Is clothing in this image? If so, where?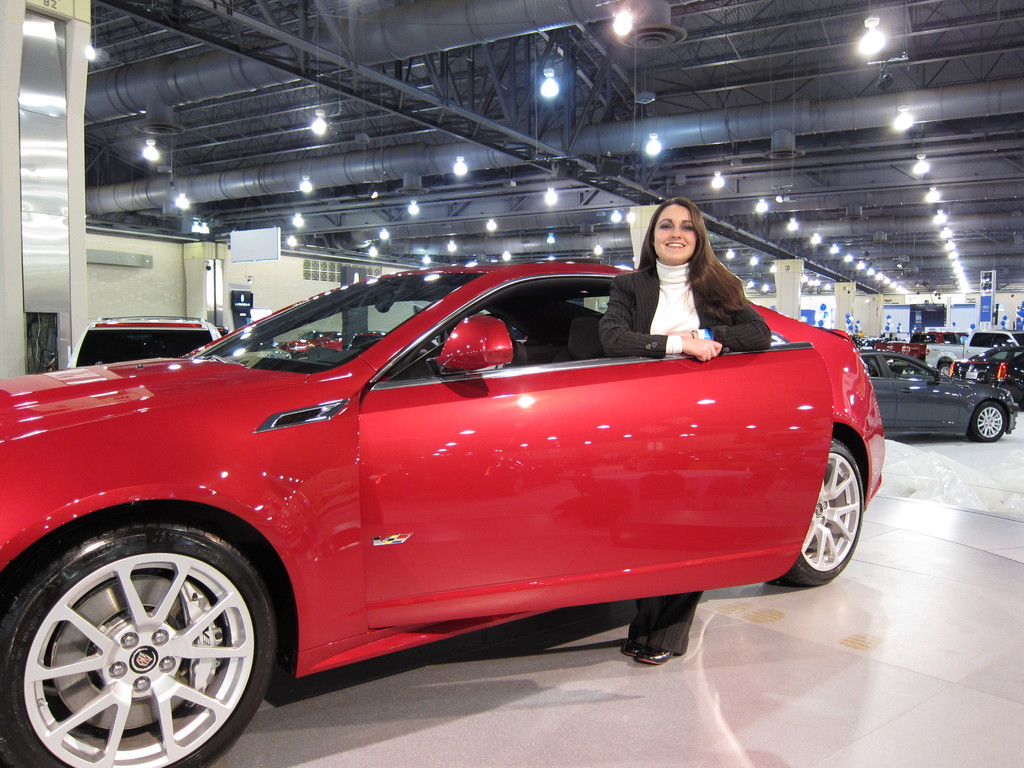
Yes, at bbox=[593, 252, 765, 657].
